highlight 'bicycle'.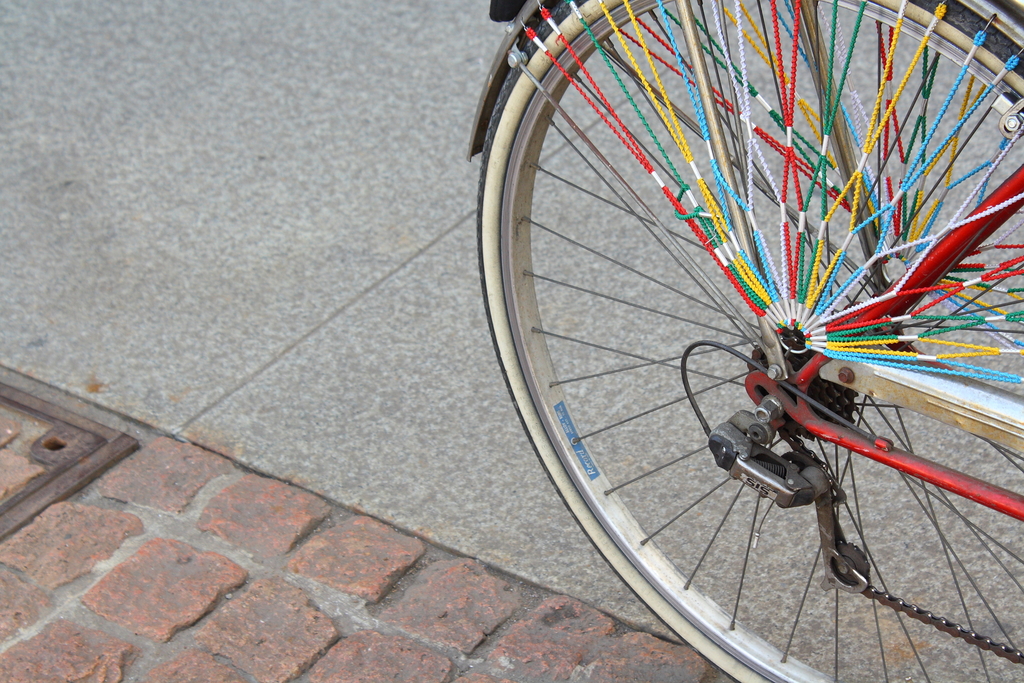
Highlighted region: detection(404, 0, 1023, 682).
